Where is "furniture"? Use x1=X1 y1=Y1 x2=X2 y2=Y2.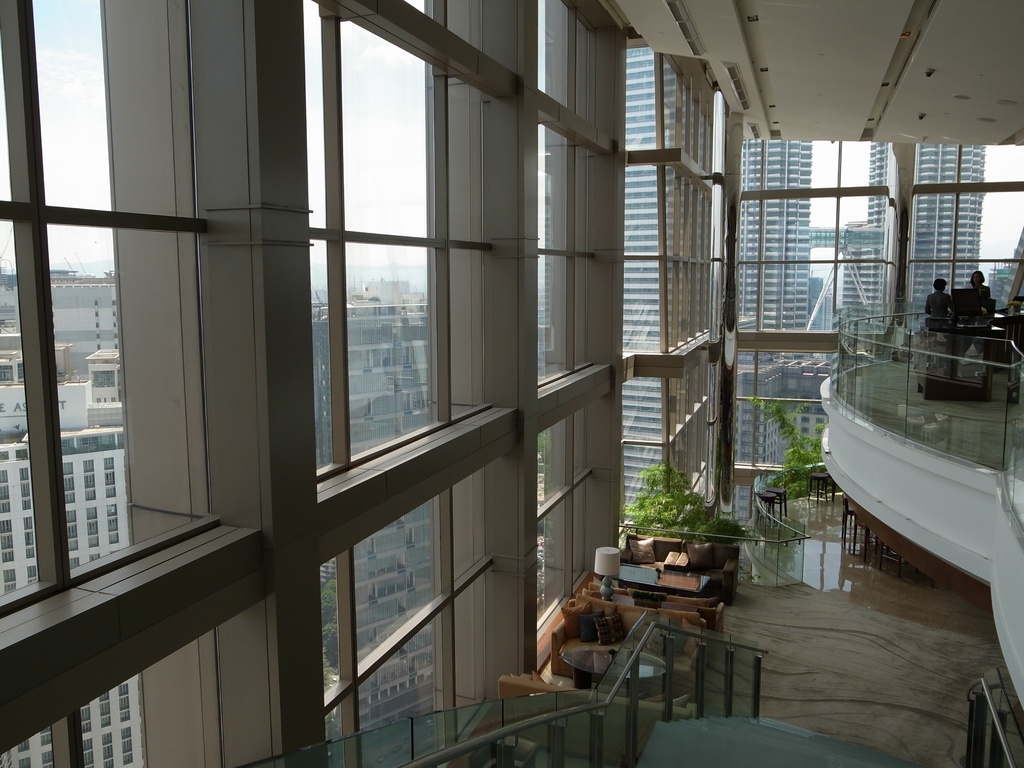
x1=755 y1=490 x2=778 y2=520.
